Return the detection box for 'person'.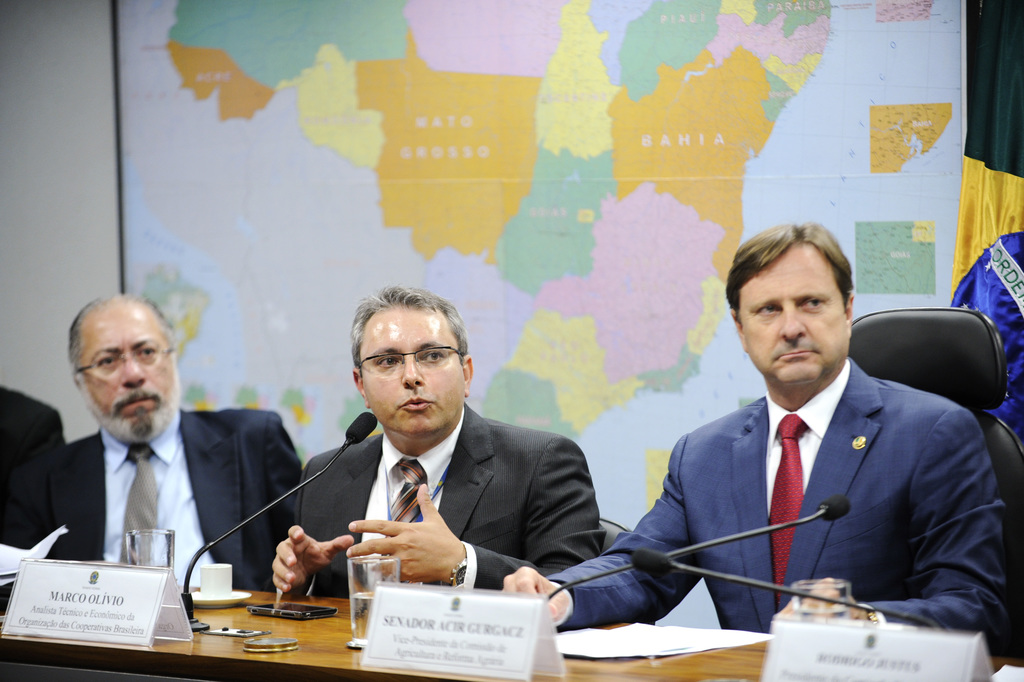
bbox=[501, 218, 1012, 663].
